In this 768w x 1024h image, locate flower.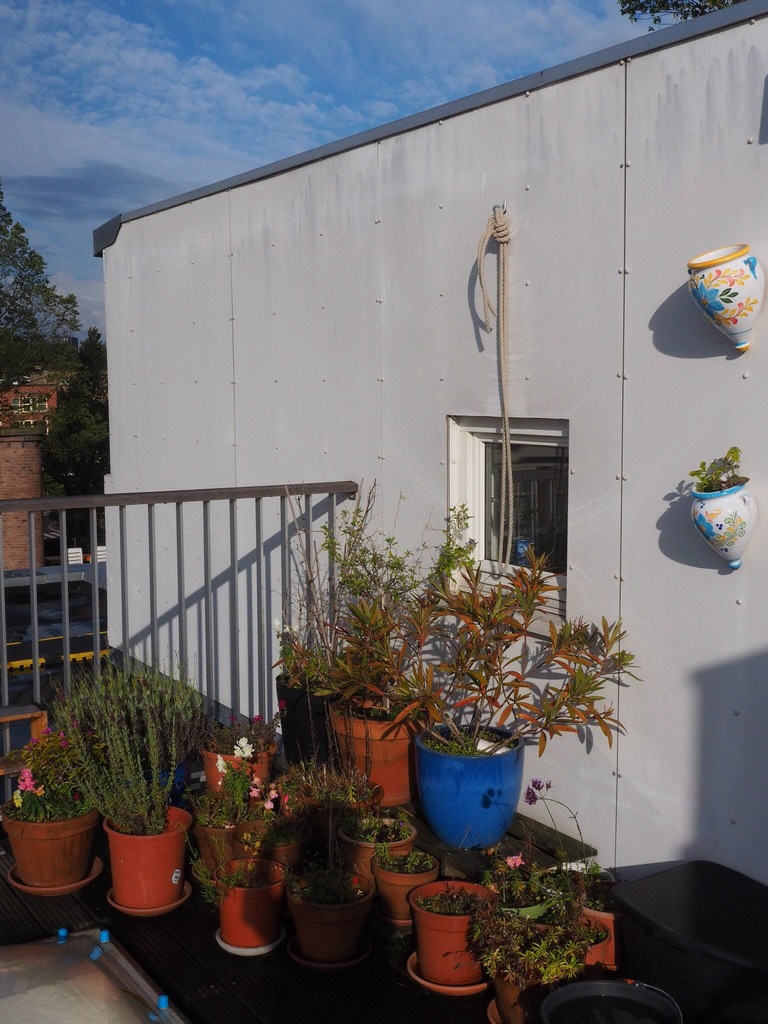
Bounding box: <region>25, 736, 37, 752</region>.
